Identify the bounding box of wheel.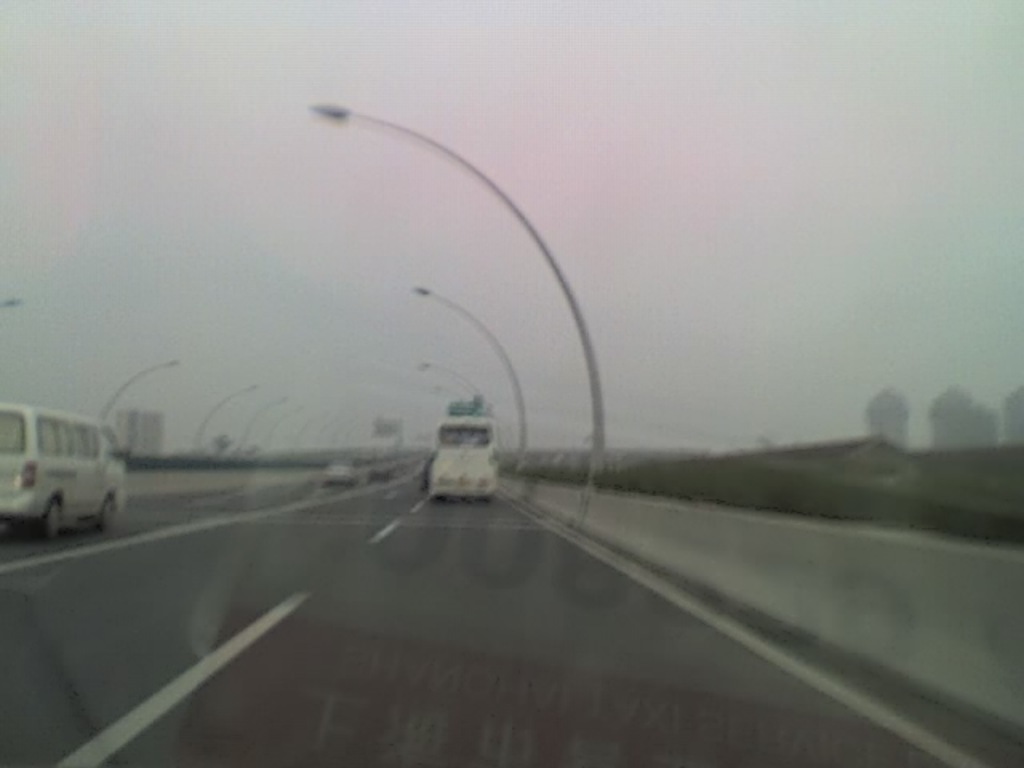
(left=45, top=498, right=62, bottom=542).
